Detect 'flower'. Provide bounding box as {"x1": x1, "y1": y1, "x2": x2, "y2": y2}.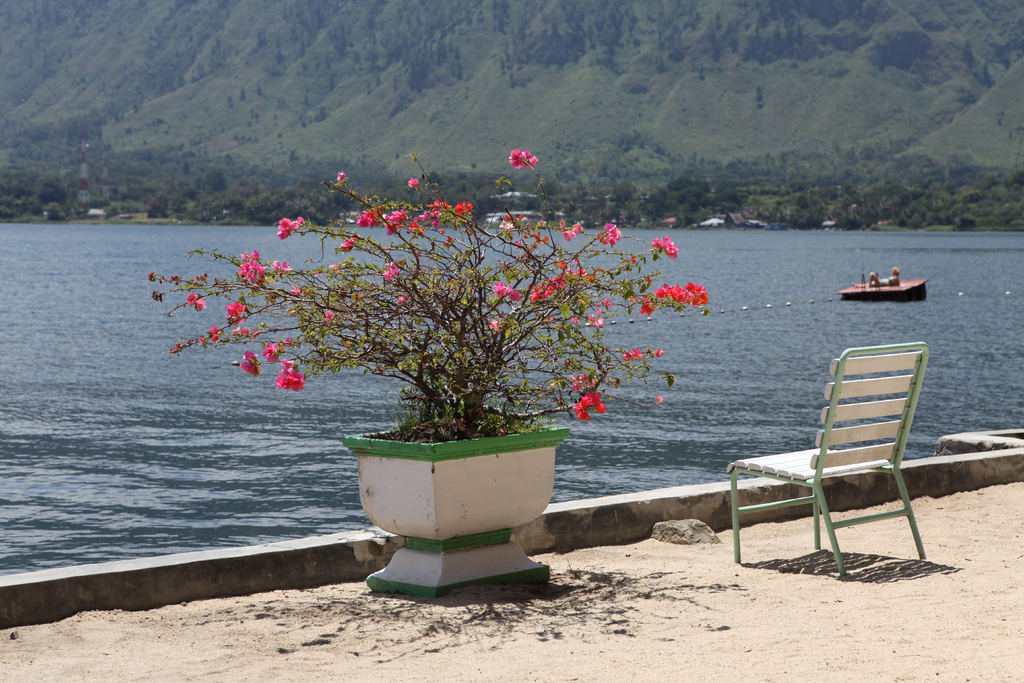
{"x1": 381, "y1": 208, "x2": 409, "y2": 235}.
